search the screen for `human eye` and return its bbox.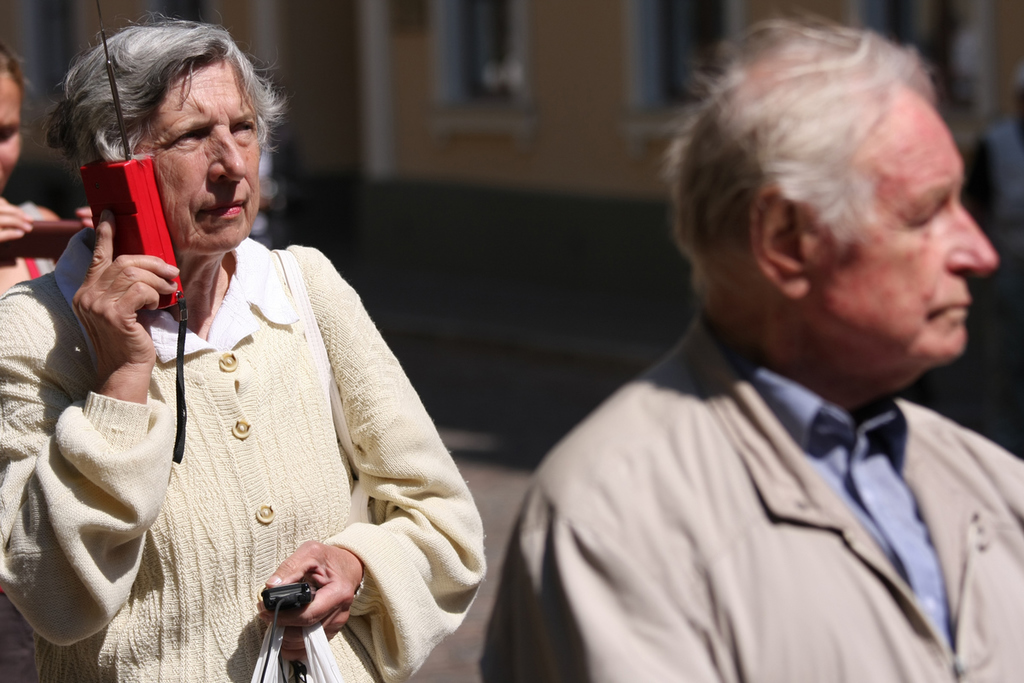
Found: <region>236, 123, 258, 137</region>.
